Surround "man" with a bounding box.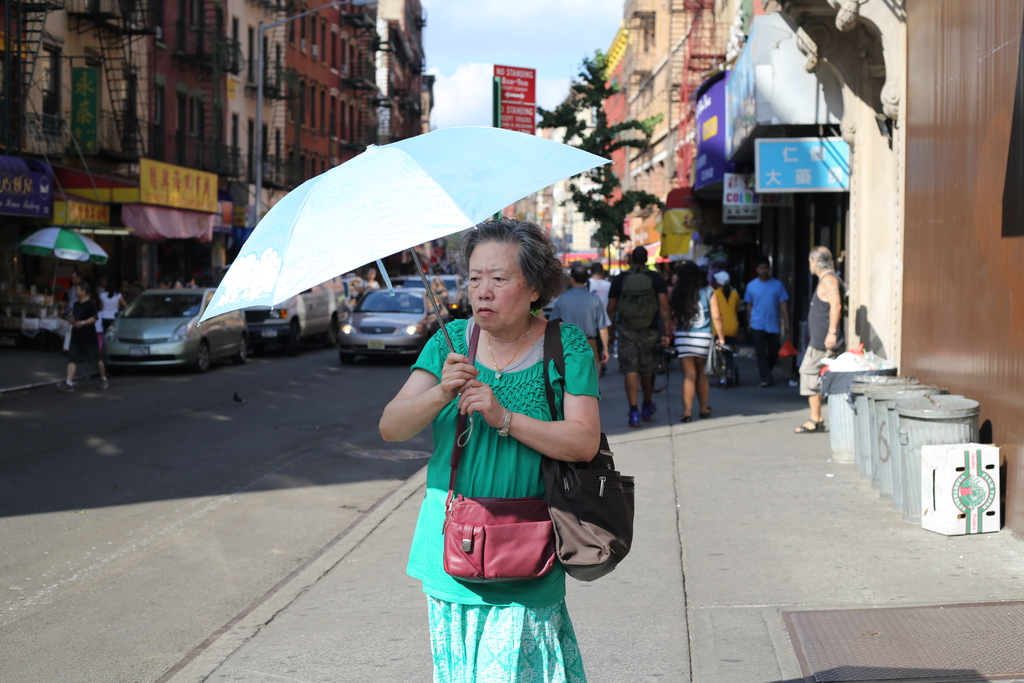
x1=604 y1=245 x2=671 y2=428.
